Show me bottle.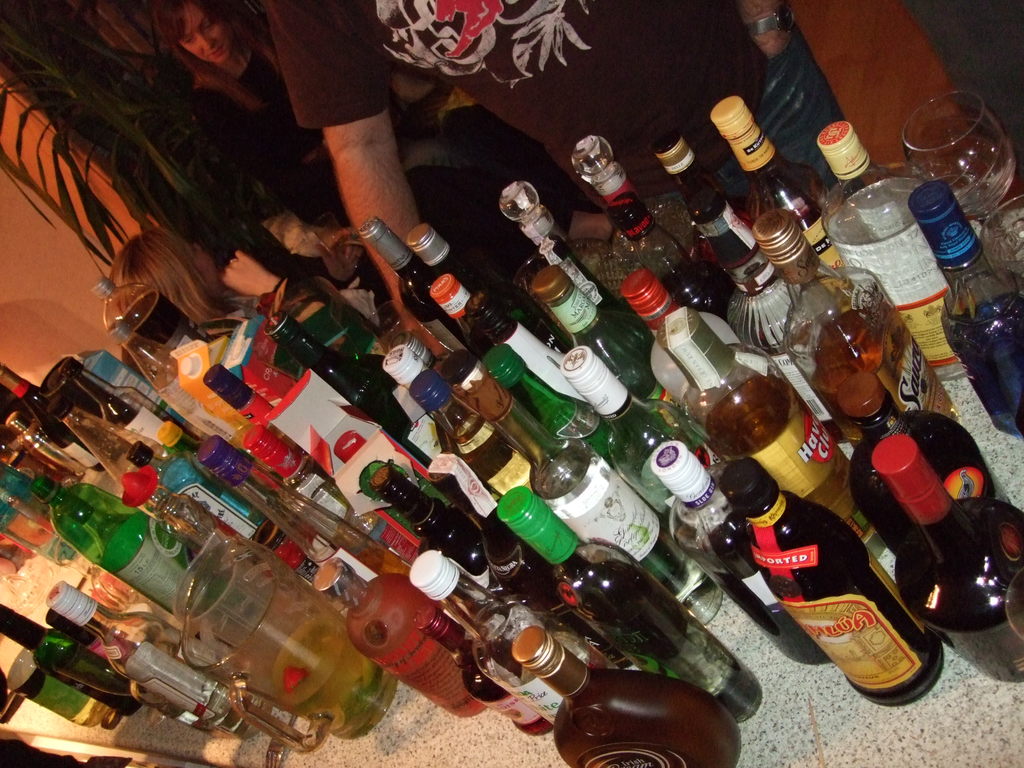
bottle is here: <box>10,478,214,626</box>.
